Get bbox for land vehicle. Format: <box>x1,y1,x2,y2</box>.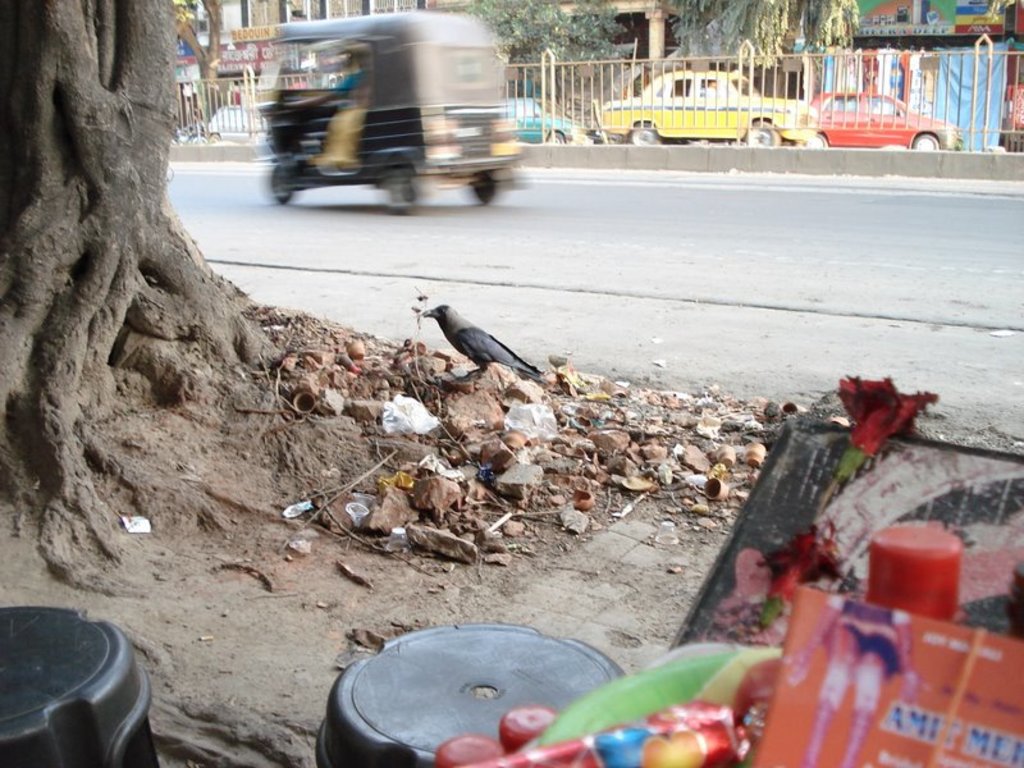
<box>206,105,271,140</box>.
